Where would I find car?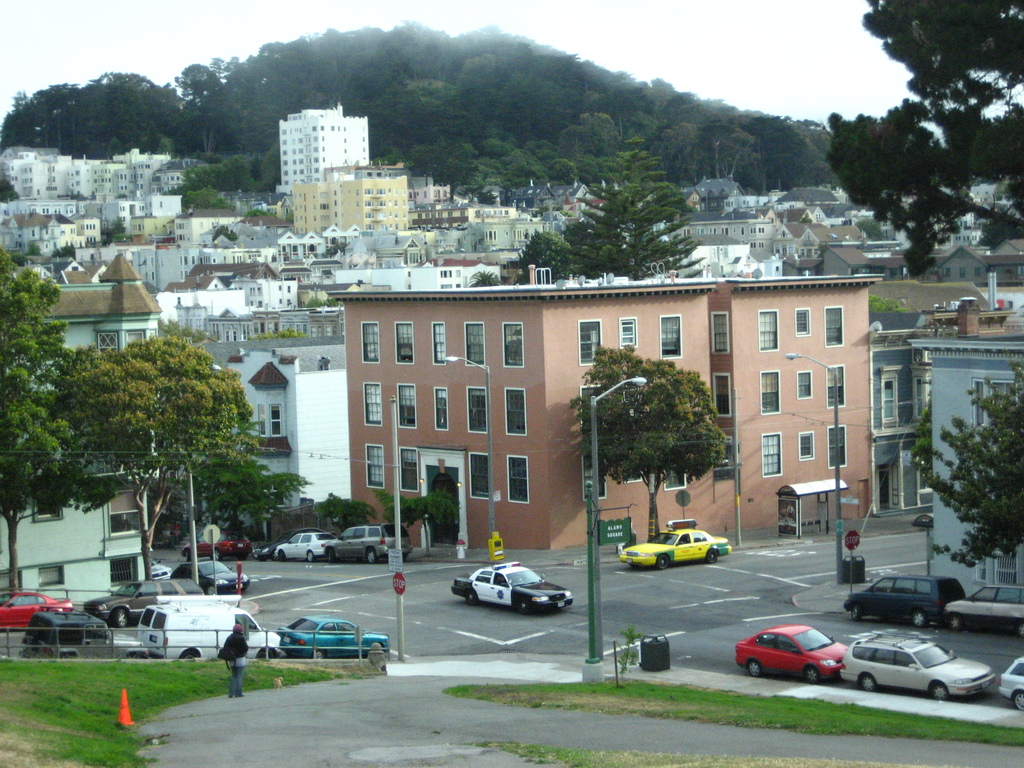
At crop(949, 583, 1023, 636).
